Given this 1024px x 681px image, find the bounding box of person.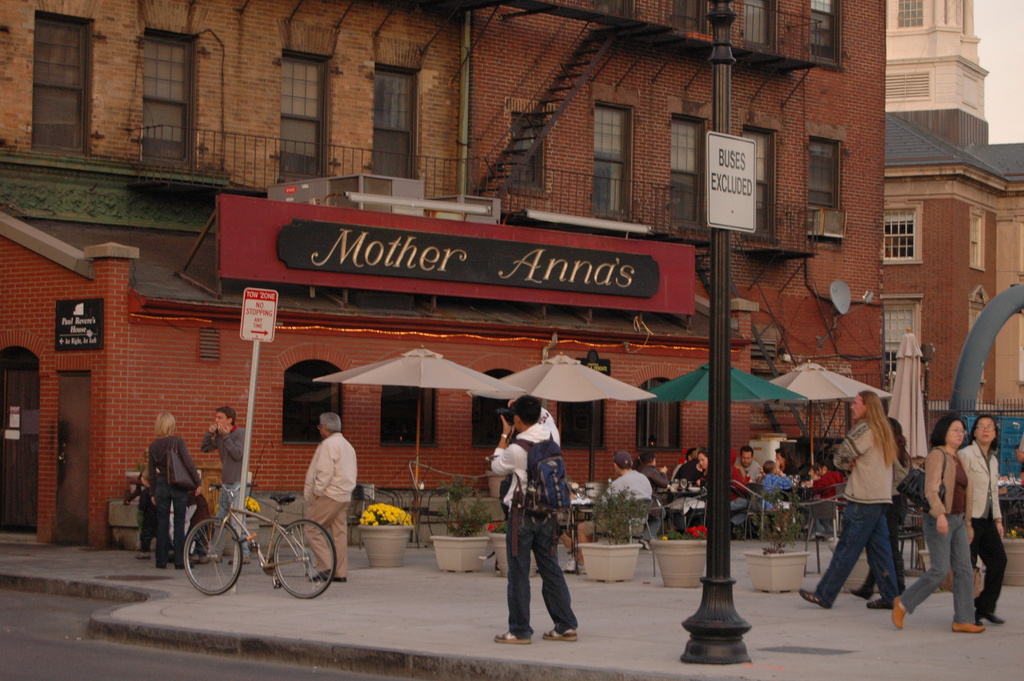
(150,407,207,574).
